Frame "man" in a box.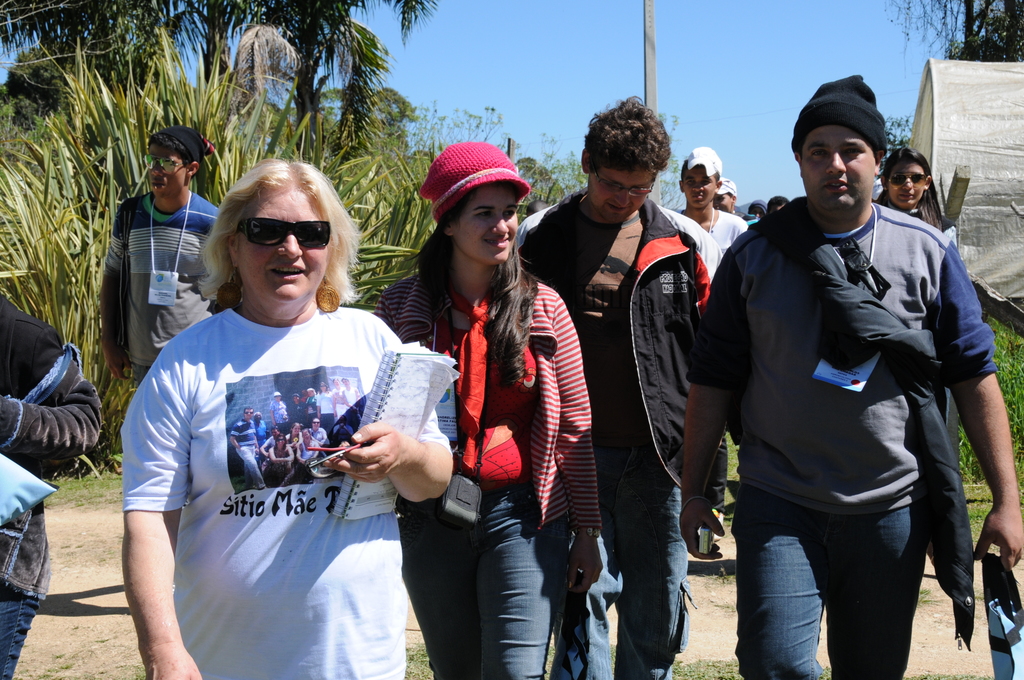
[94, 124, 228, 408].
